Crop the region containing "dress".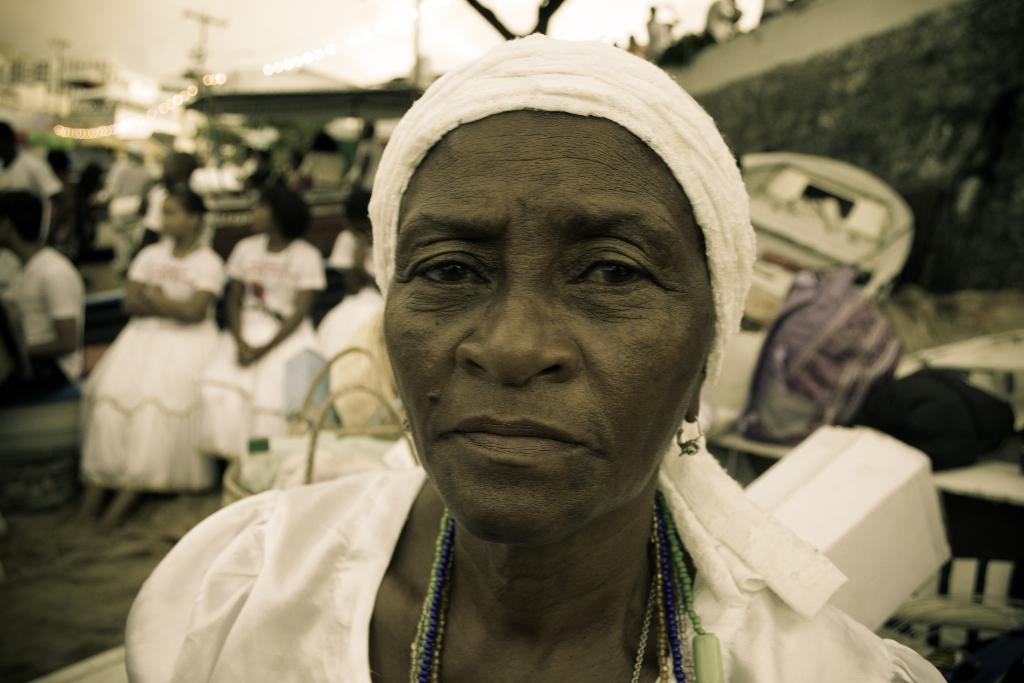
Crop region: bbox(196, 239, 326, 454).
